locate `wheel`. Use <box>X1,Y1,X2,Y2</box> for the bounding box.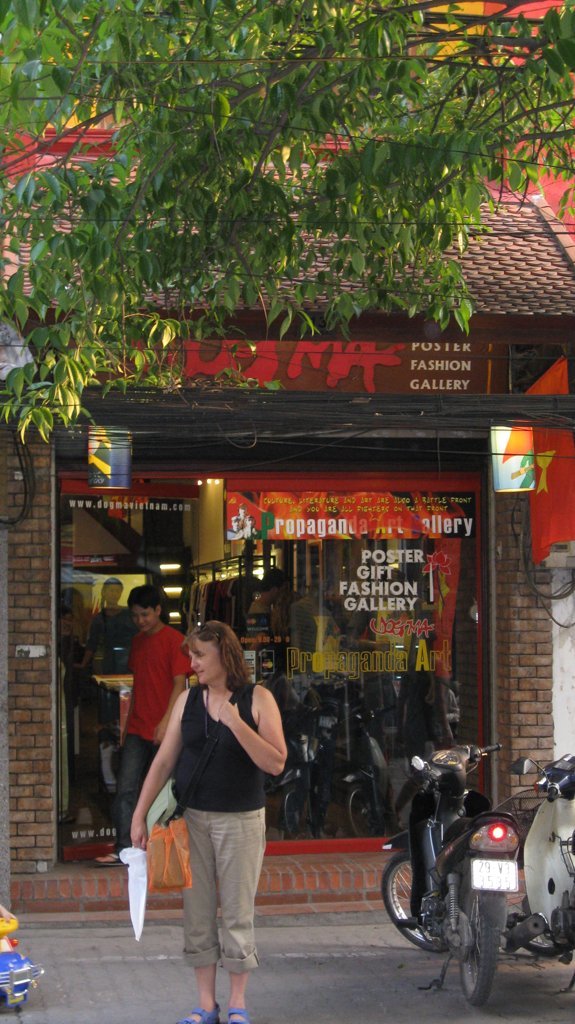
<box>375,852,448,951</box>.
